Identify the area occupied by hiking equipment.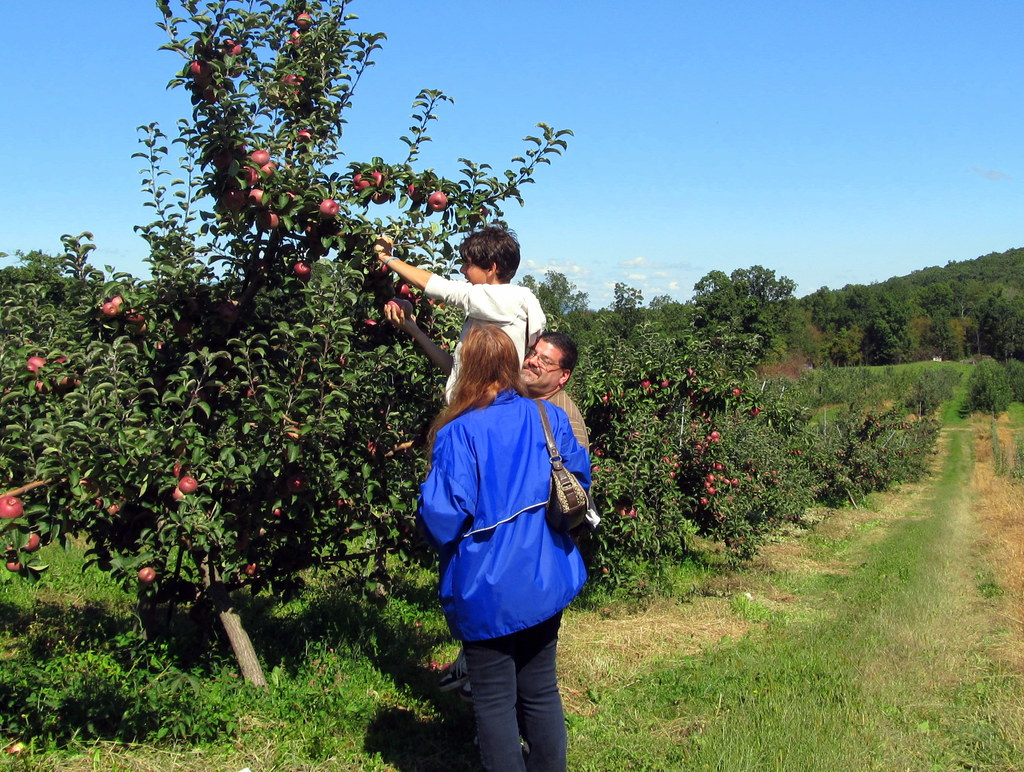
Area: 428/652/470/700.
